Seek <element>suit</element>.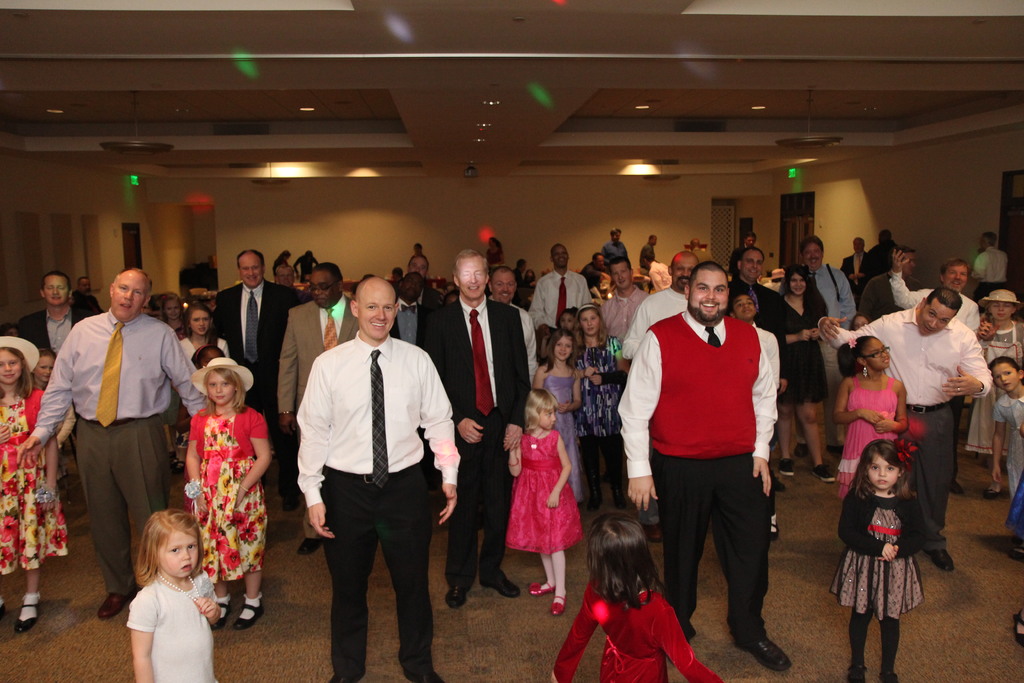
bbox(844, 252, 862, 273).
